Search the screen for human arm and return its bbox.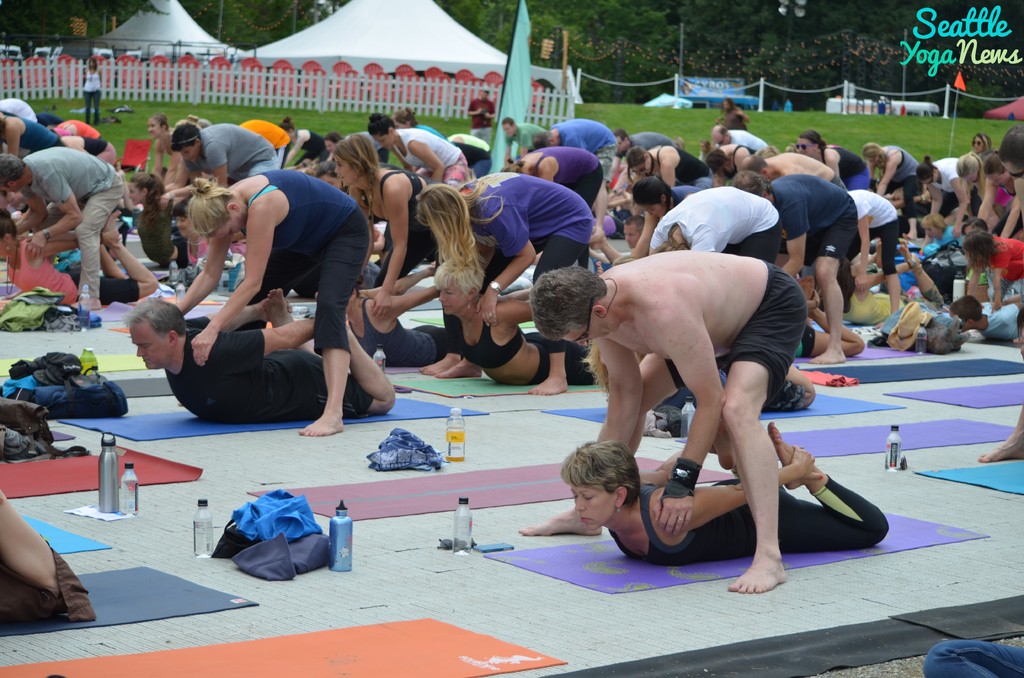
Found: {"left": 36, "top": 223, "right": 122, "bottom": 259}.
